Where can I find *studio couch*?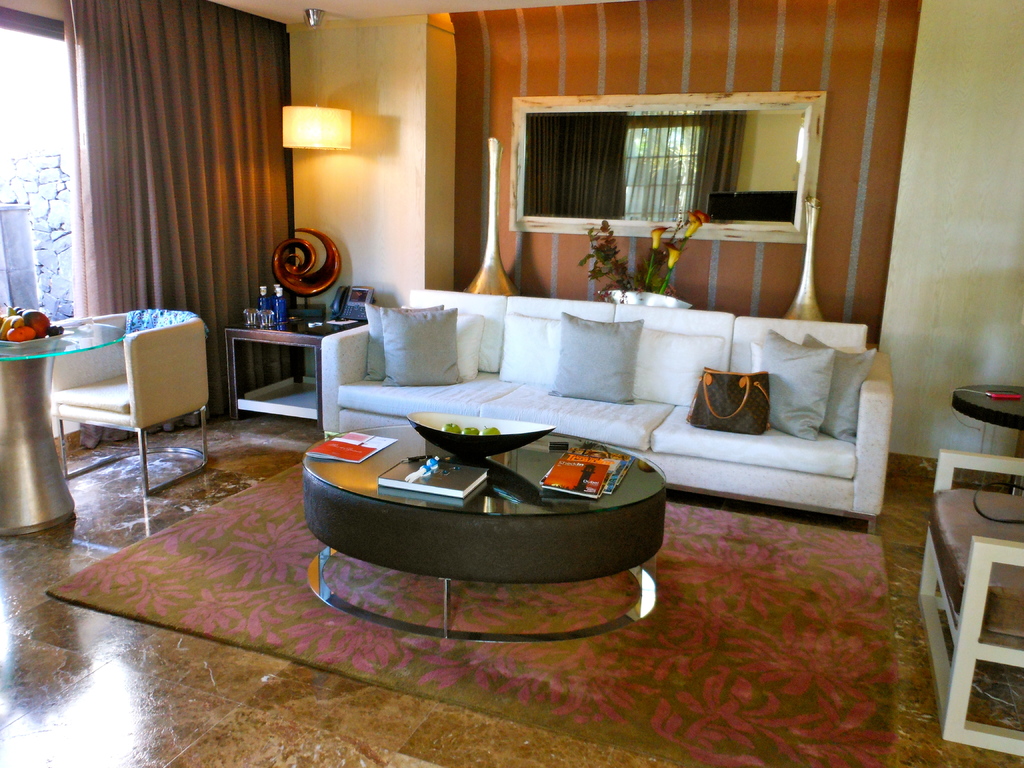
You can find it at locate(317, 289, 893, 536).
